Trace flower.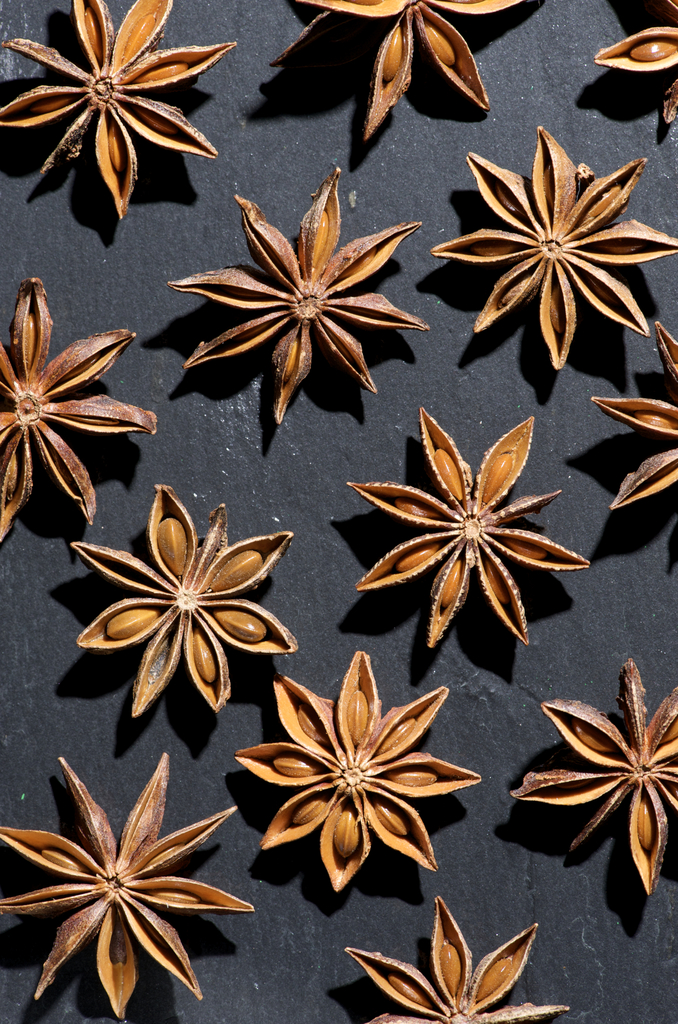
Traced to pyautogui.locateOnScreen(352, 408, 587, 646).
